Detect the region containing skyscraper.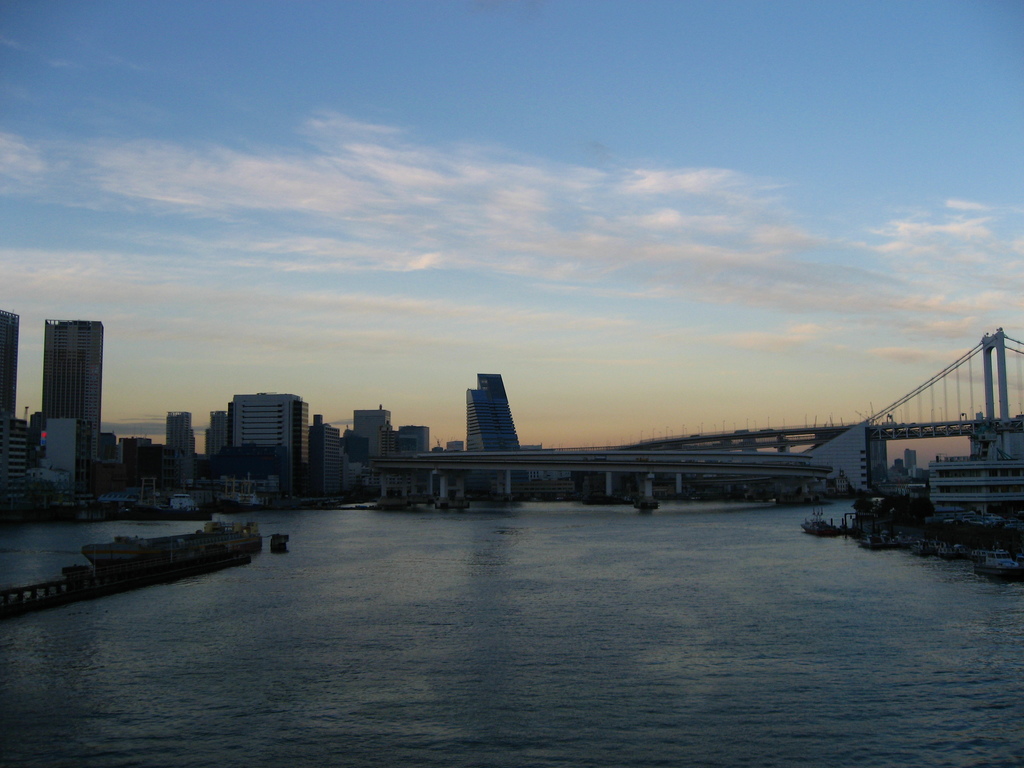
[x1=45, y1=410, x2=86, y2=500].
